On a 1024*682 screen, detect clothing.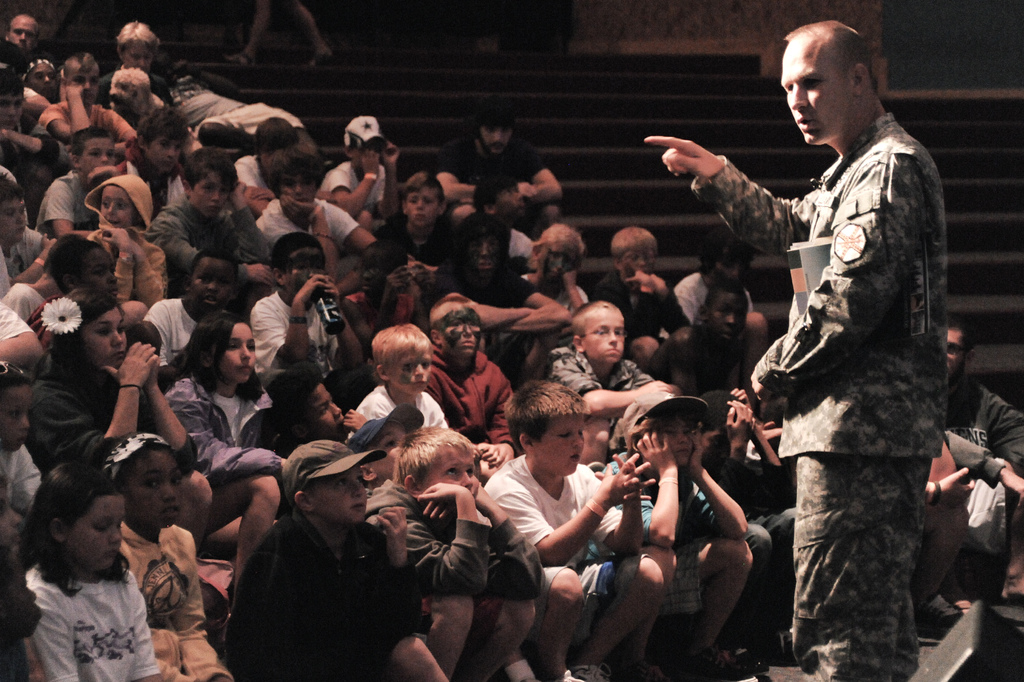
920 359 1023 543.
